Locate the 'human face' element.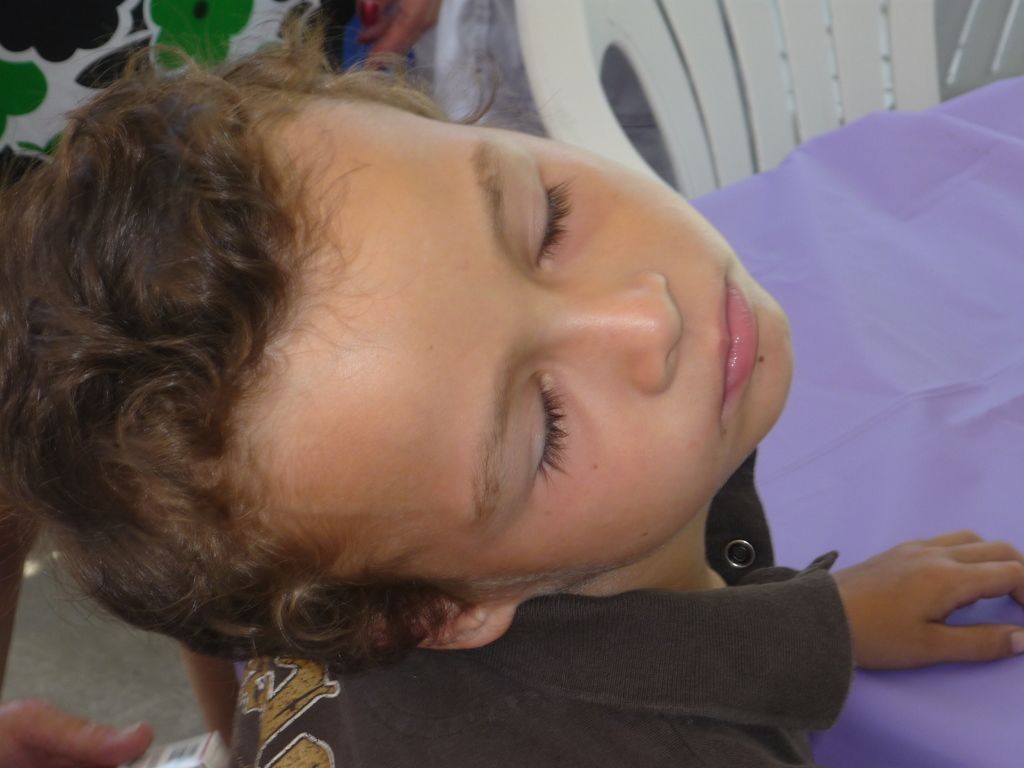
Element bbox: 231/92/795/605.
